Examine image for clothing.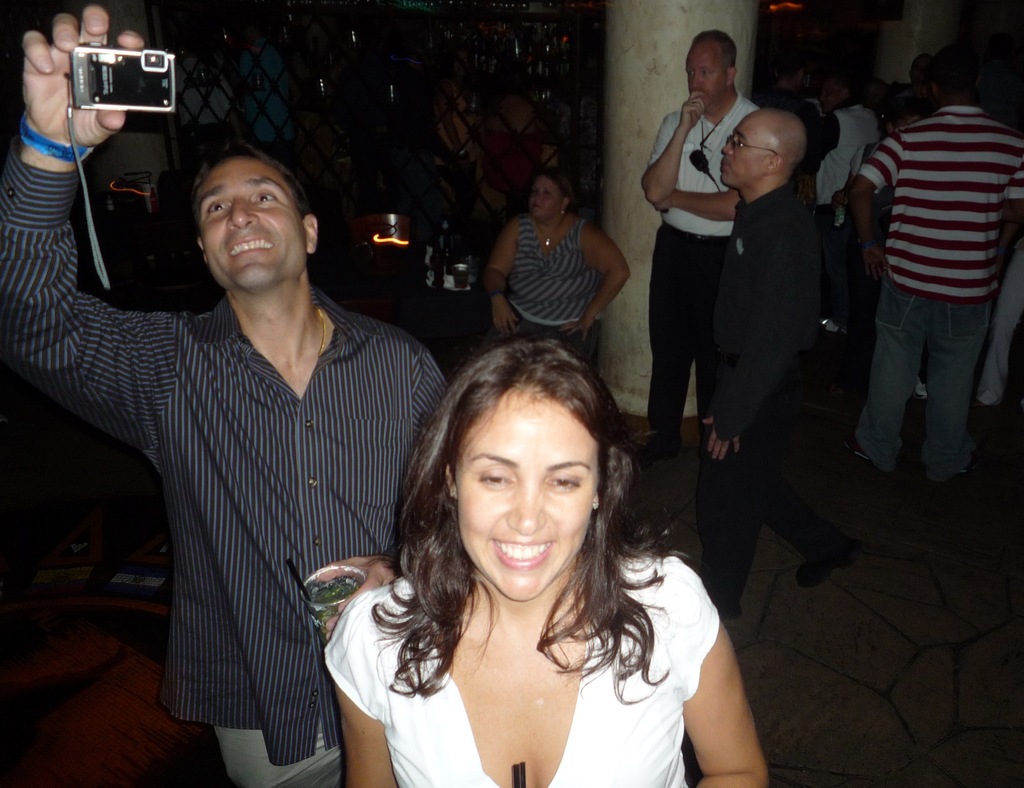
Examination result: (0,154,458,787).
